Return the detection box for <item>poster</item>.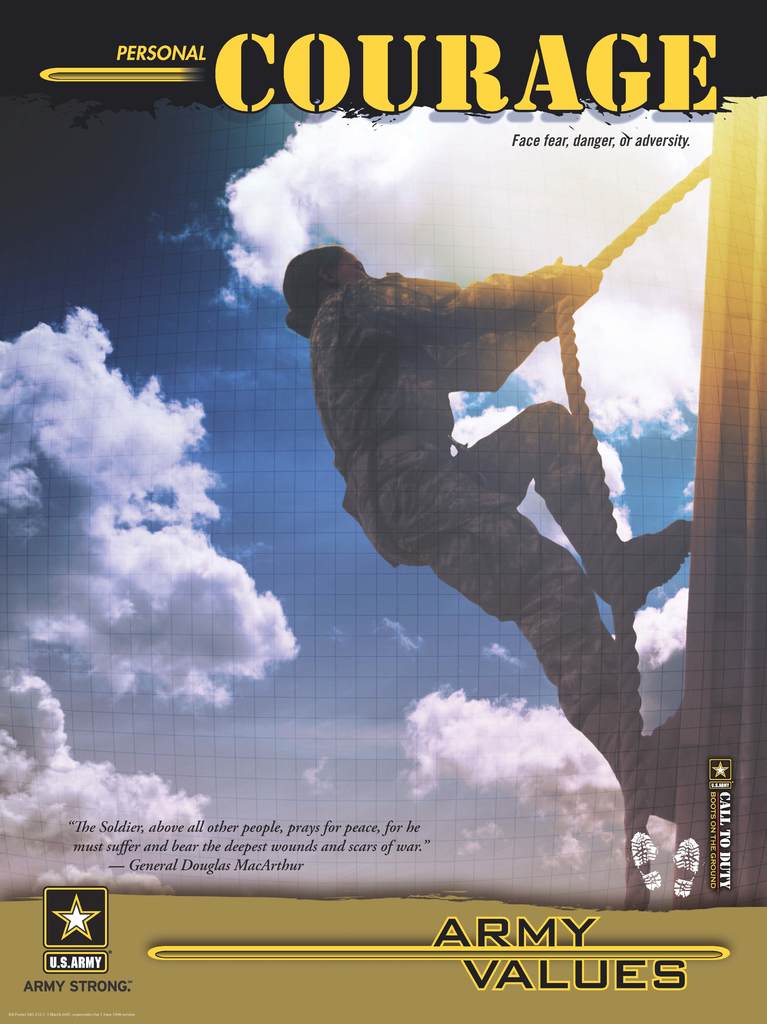
left=0, top=0, right=766, bottom=1023.
